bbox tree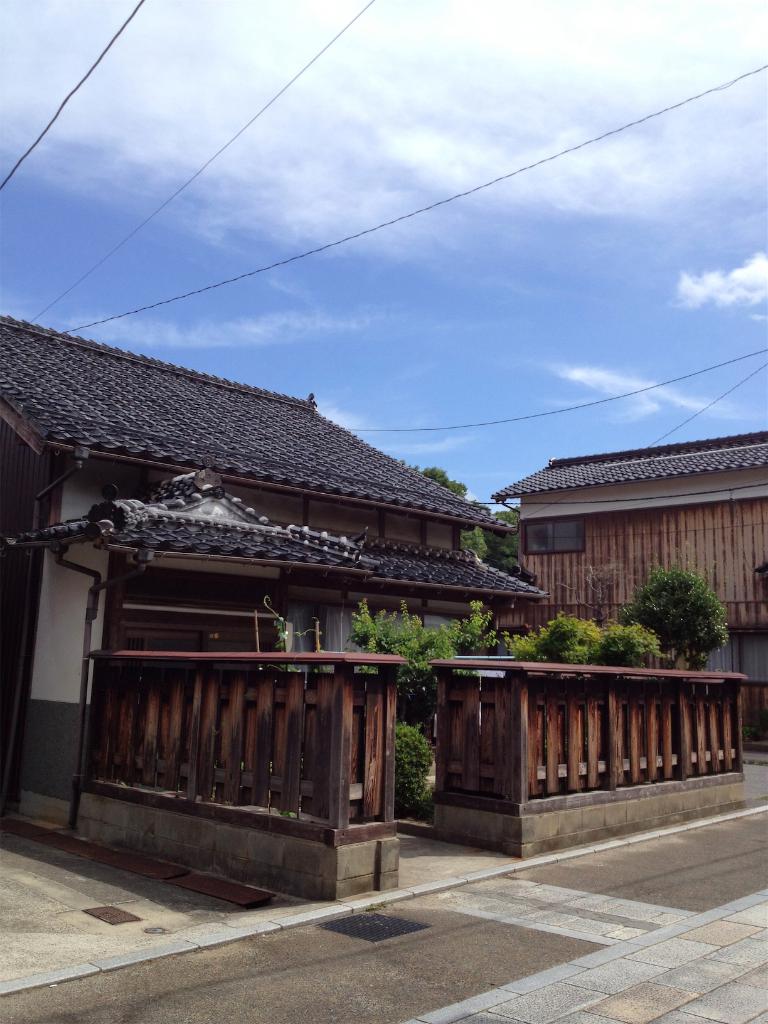
(left=478, top=508, right=541, bottom=588)
